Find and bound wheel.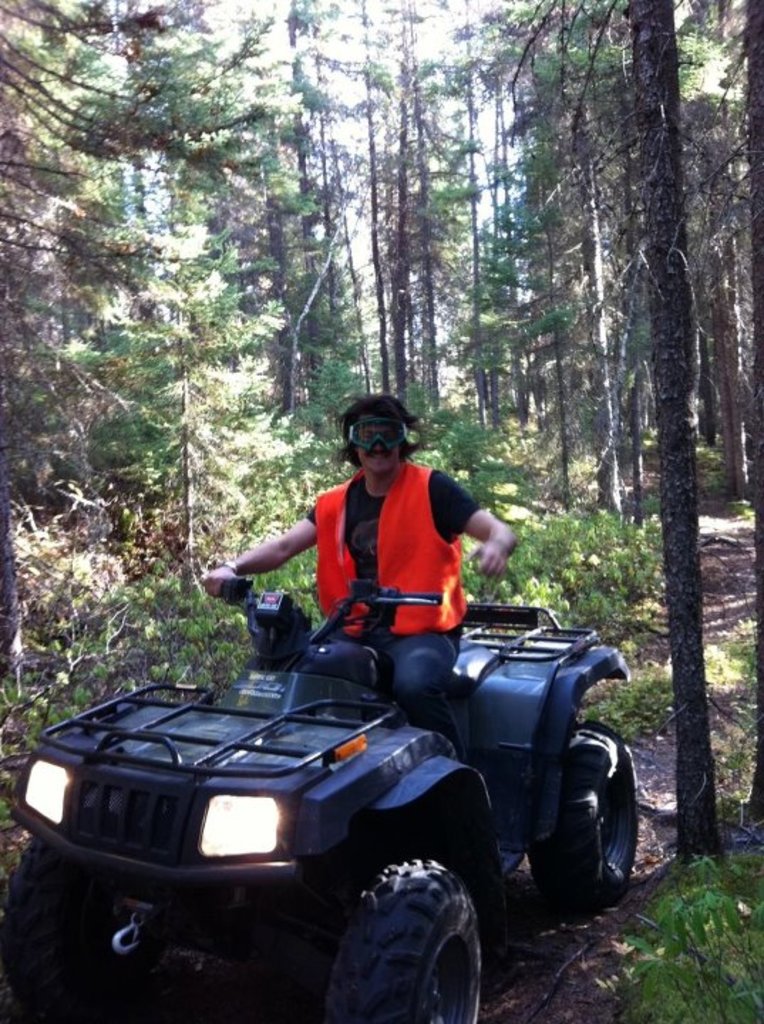
Bound: [x1=6, y1=841, x2=162, y2=1023].
